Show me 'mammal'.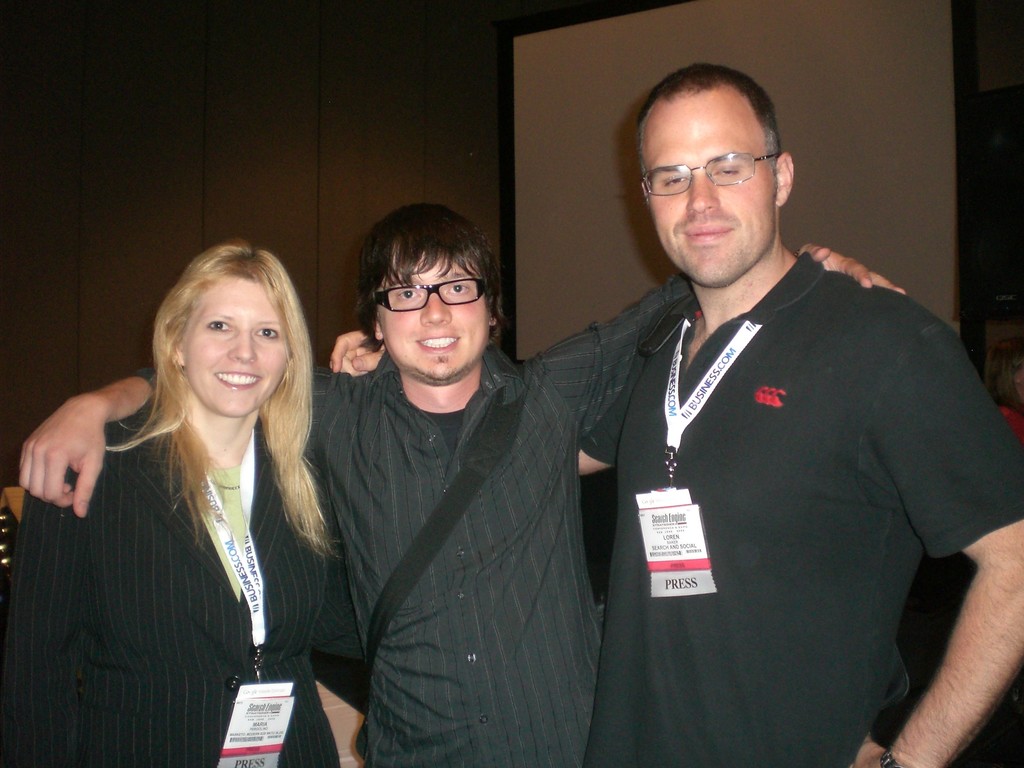
'mammal' is here: box=[14, 196, 903, 767].
